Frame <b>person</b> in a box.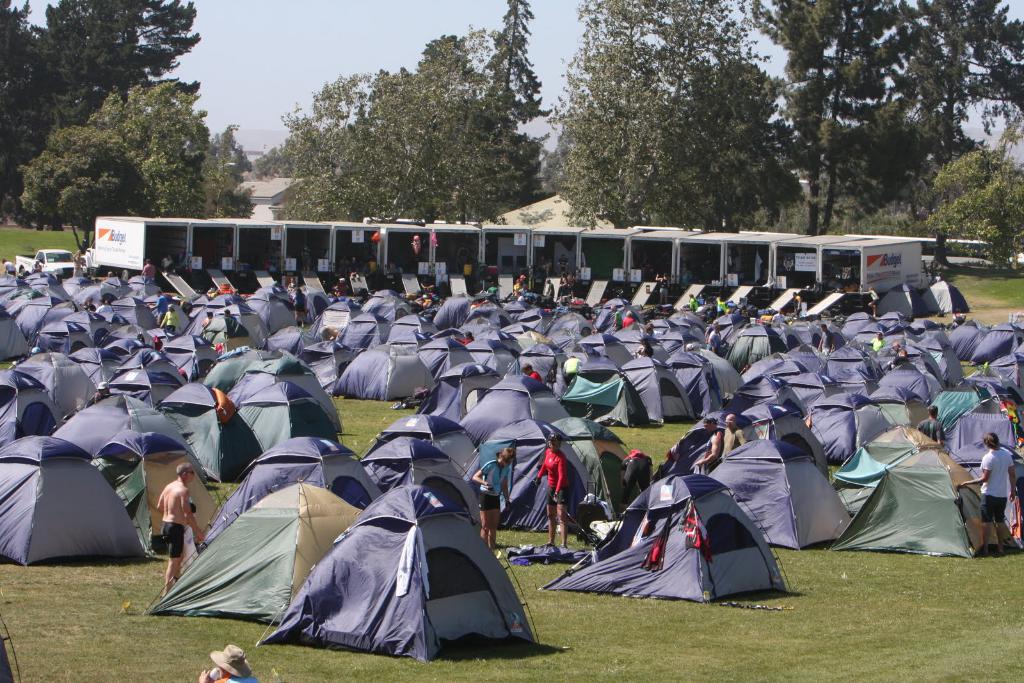
(left=637, top=335, right=652, bottom=360).
